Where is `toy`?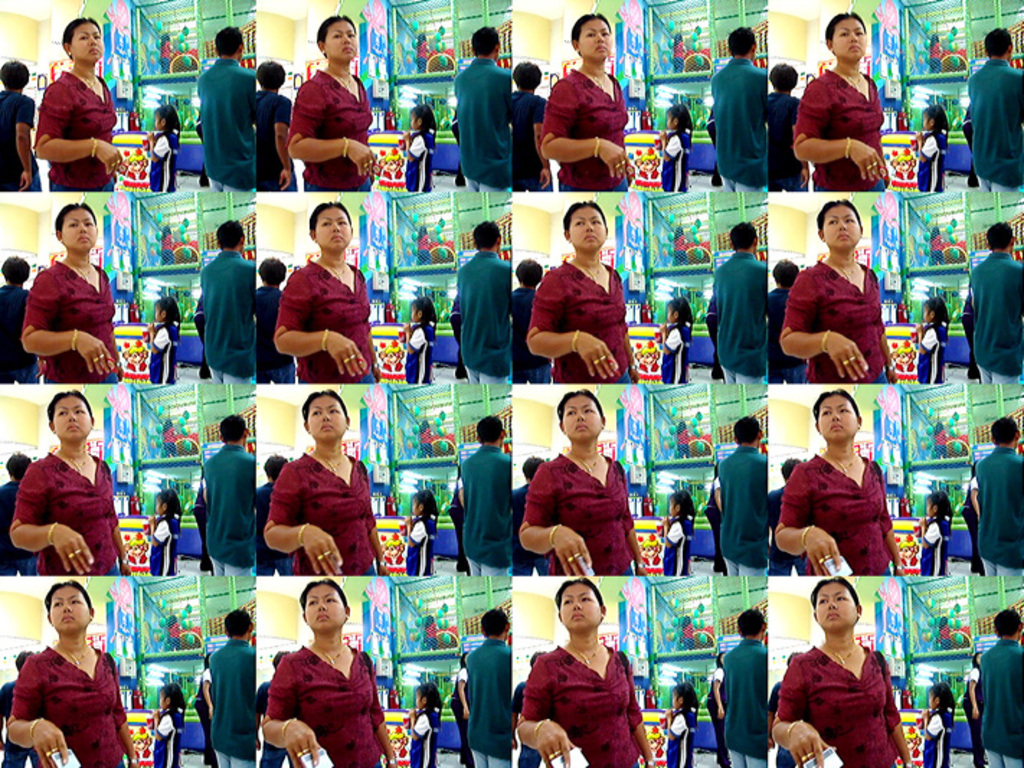
box=[416, 602, 455, 650].
